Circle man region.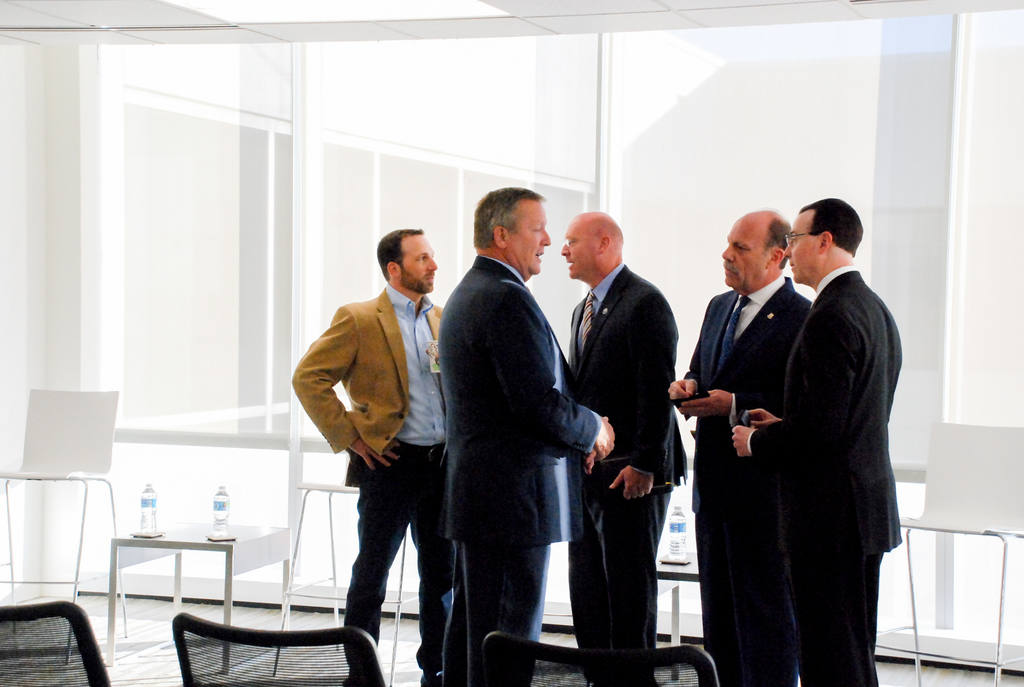
Region: {"x1": 559, "y1": 209, "x2": 689, "y2": 686}.
